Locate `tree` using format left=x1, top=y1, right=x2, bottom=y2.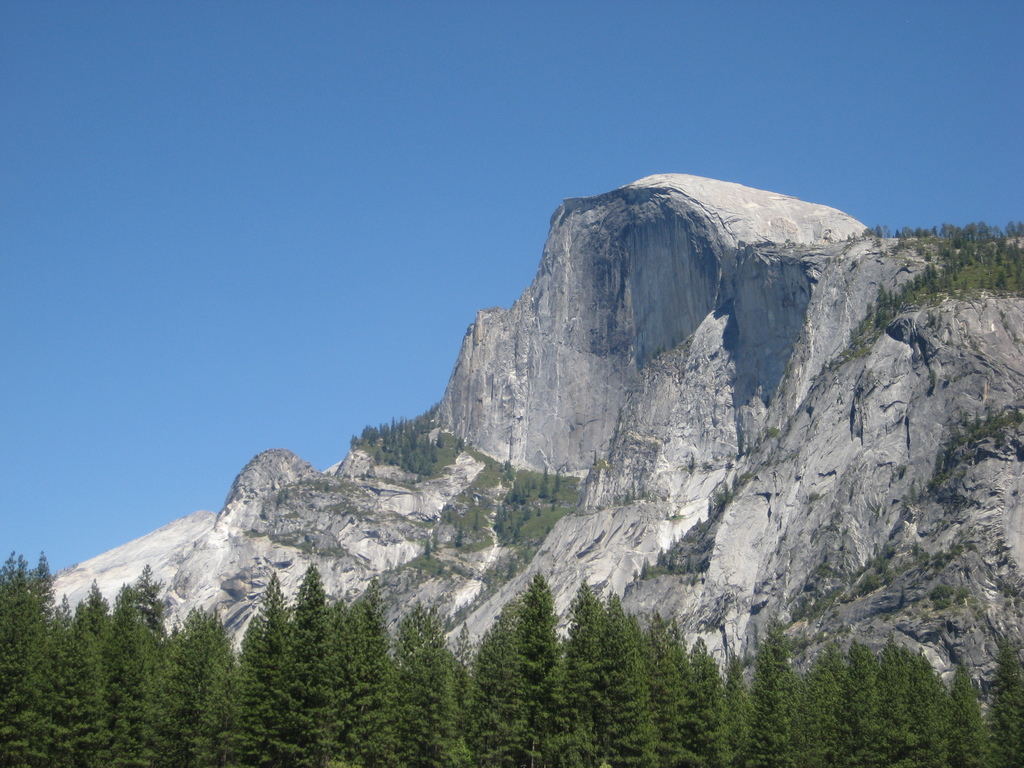
left=946, top=660, right=1008, bottom=767.
